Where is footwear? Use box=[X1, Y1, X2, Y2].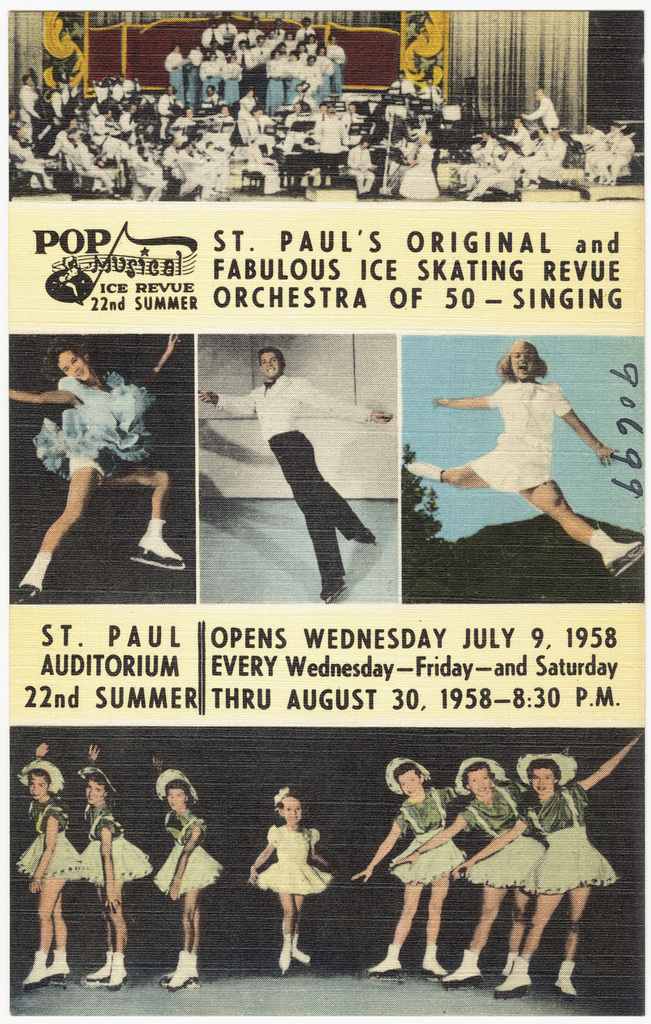
box=[109, 954, 130, 989].
